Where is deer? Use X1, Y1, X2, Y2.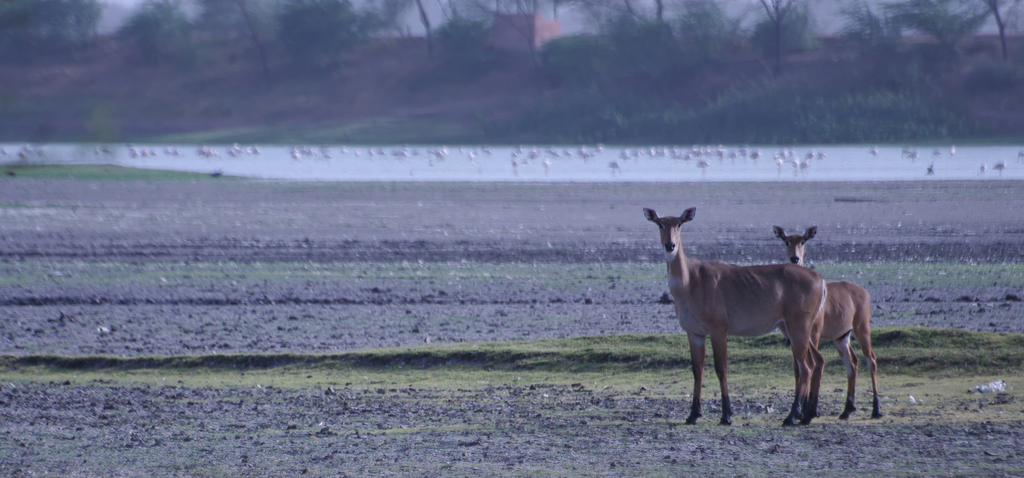
771, 225, 883, 418.
